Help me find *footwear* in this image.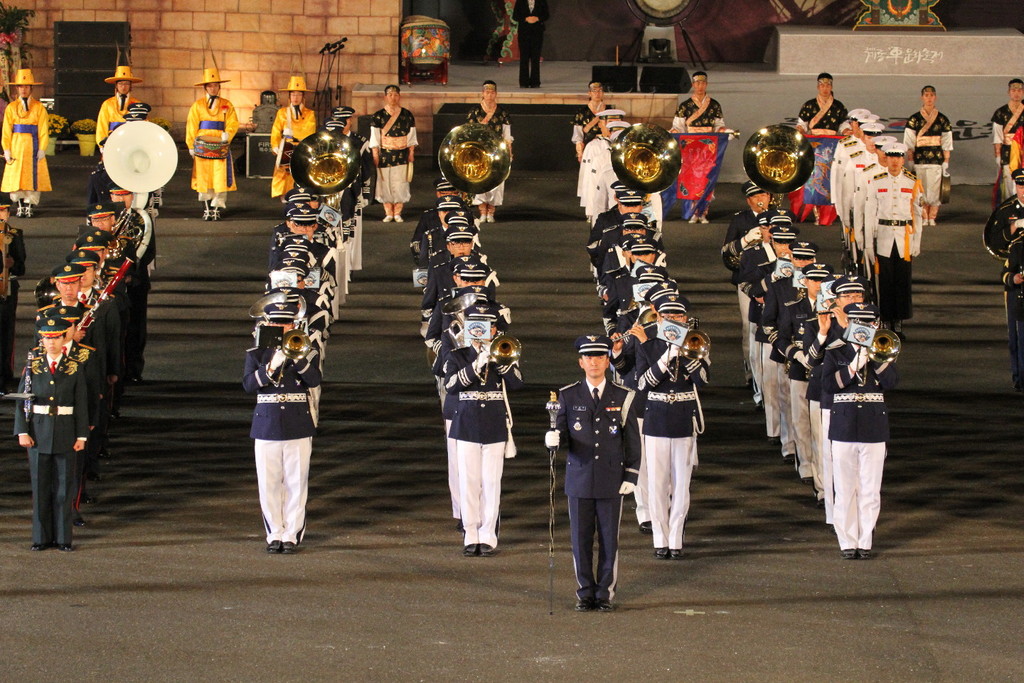
Found it: pyautogui.locateOnScreen(754, 403, 764, 410).
